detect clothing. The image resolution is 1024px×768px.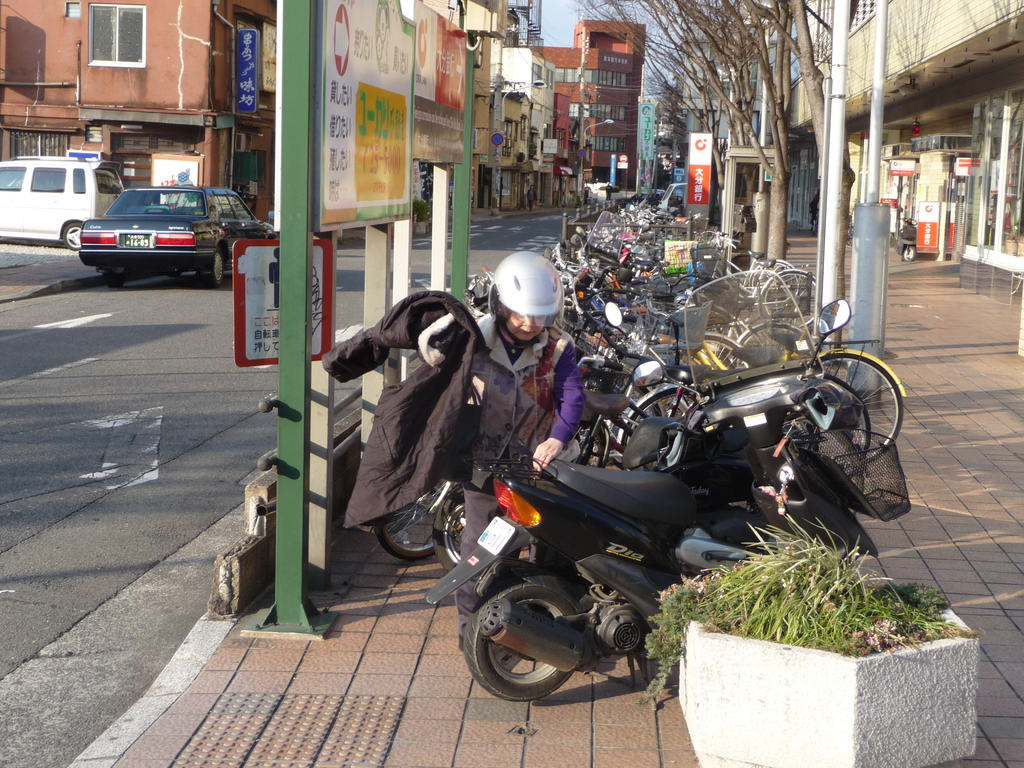
{"x1": 323, "y1": 289, "x2": 489, "y2": 527}.
